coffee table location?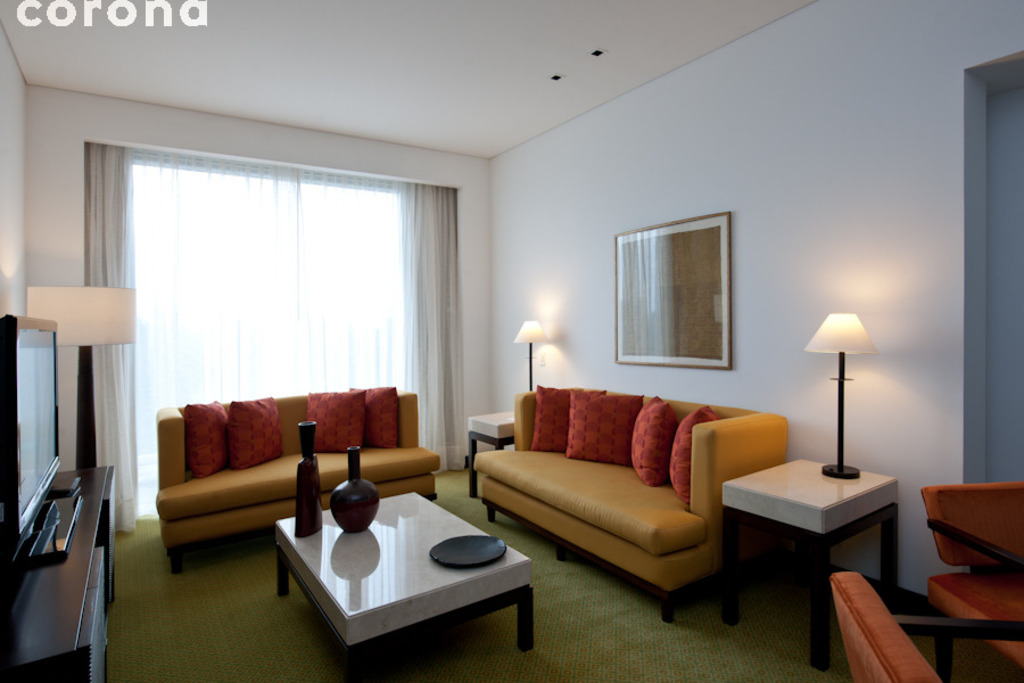
region(717, 453, 900, 676)
